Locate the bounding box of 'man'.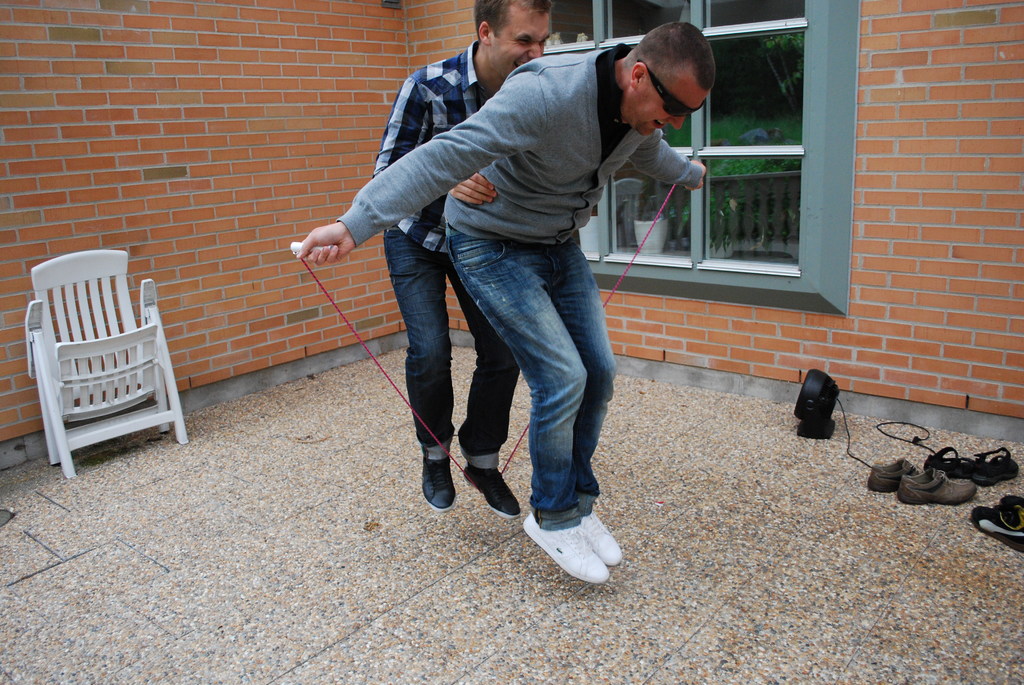
Bounding box: locate(372, 0, 555, 519).
